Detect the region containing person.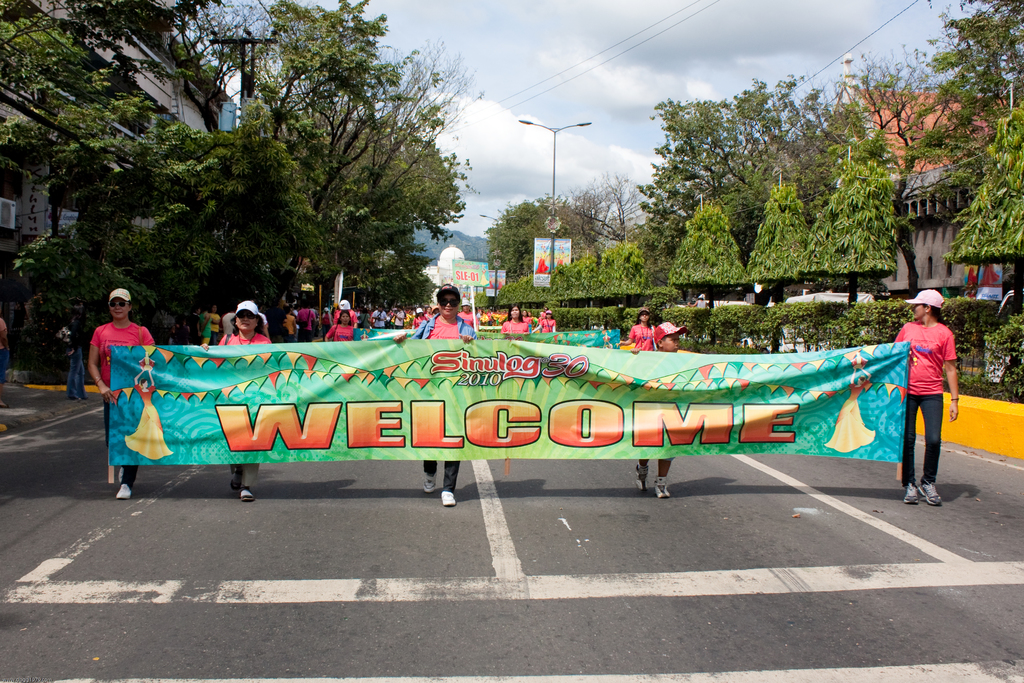
x1=200 y1=298 x2=275 y2=506.
